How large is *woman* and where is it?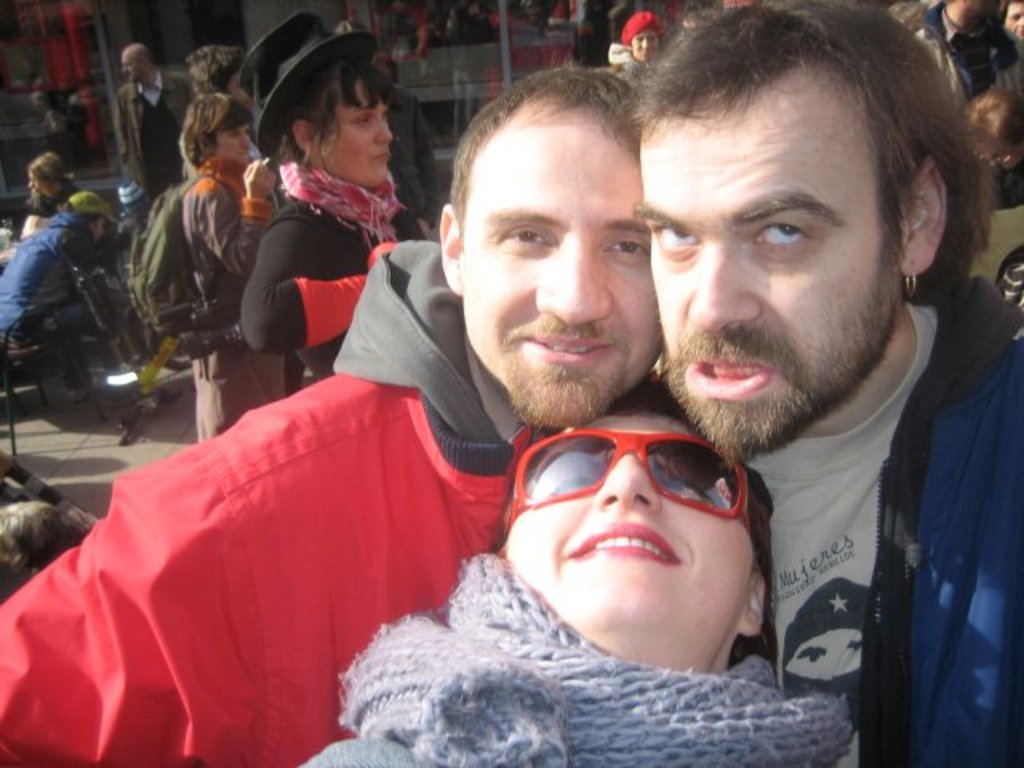
Bounding box: [187,85,414,414].
